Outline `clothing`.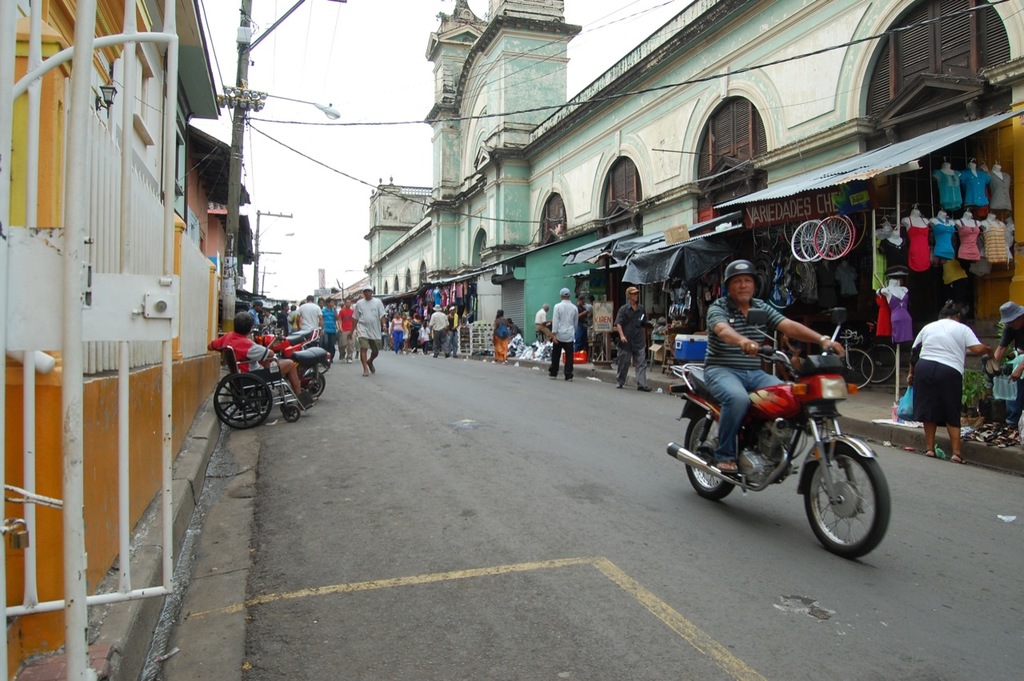
Outline: <region>318, 303, 338, 356</region>.
